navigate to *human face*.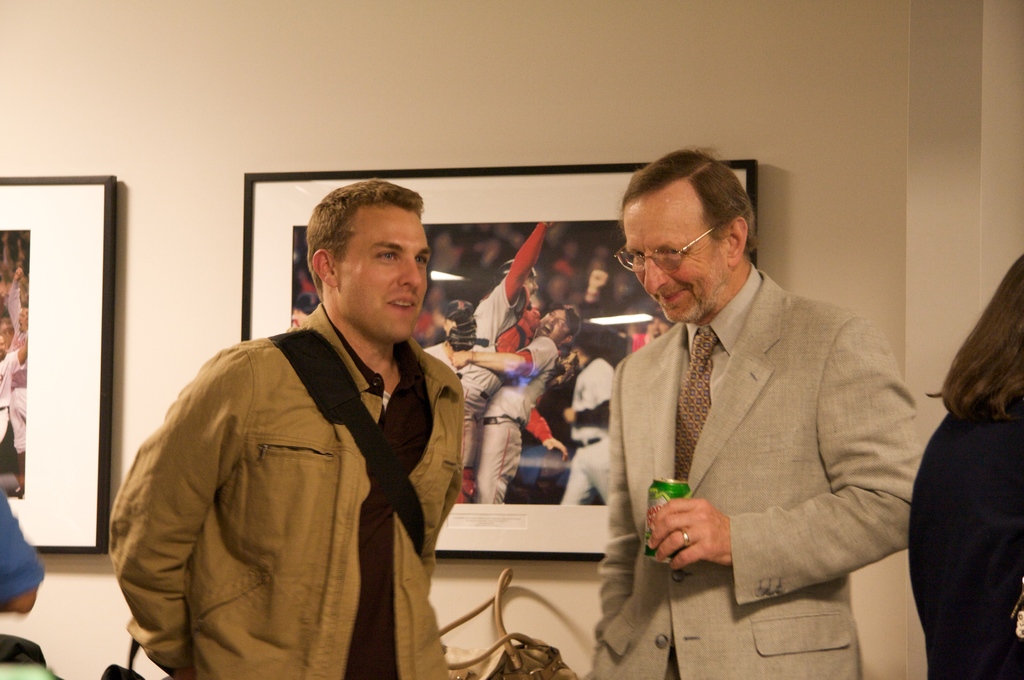
Navigation target: select_region(538, 306, 568, 343).
